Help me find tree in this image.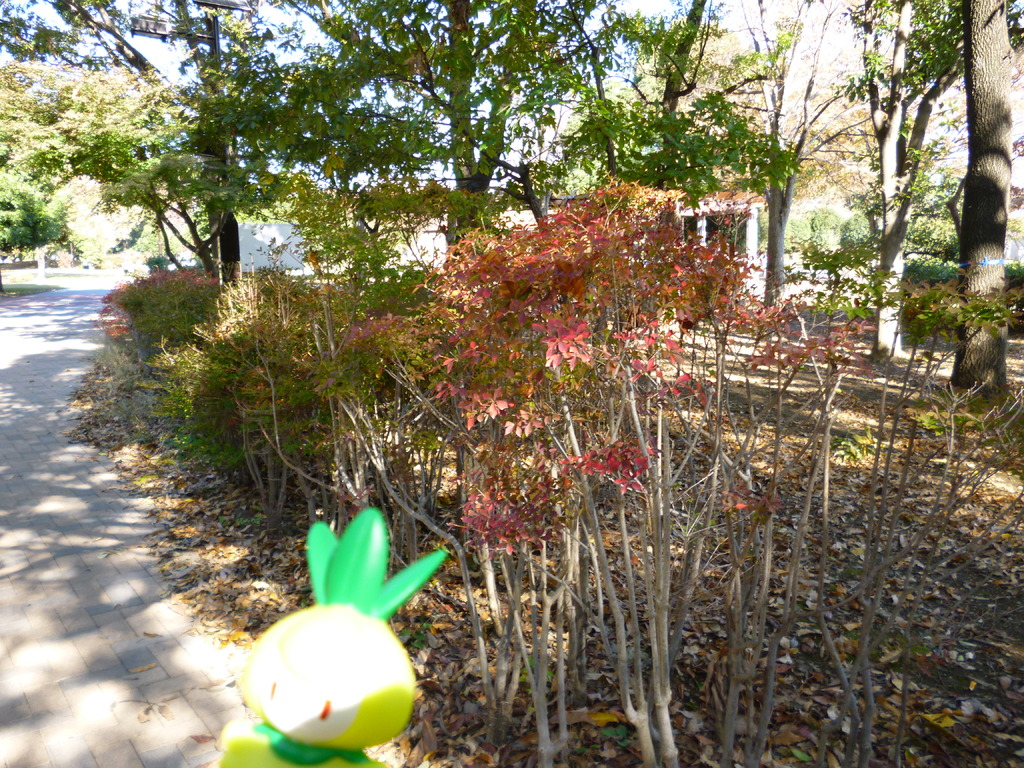
Found it: 0 68 160 260.
